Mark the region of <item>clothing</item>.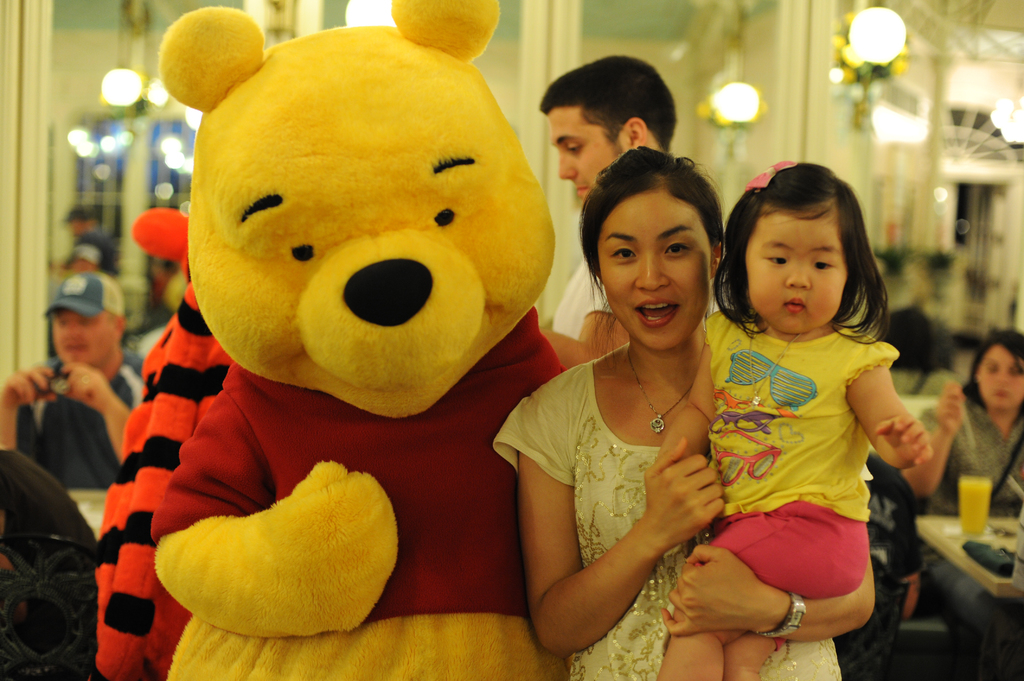
Region: [x1=4, y1=442, x2=104, y2=680].
